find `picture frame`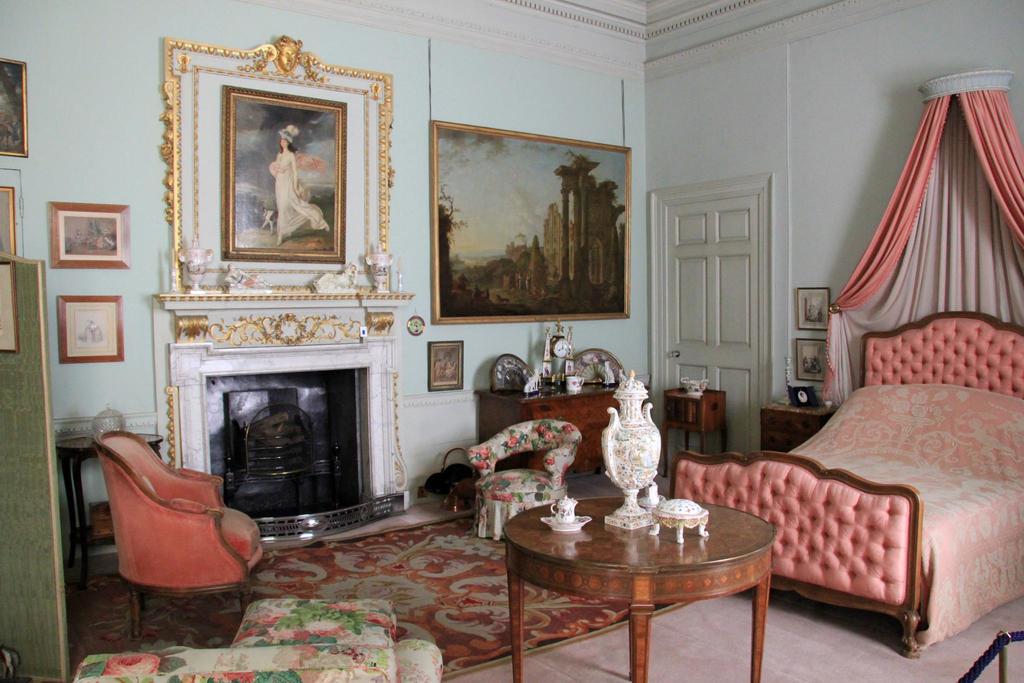
bbox=(227, 88, 349, 263)
